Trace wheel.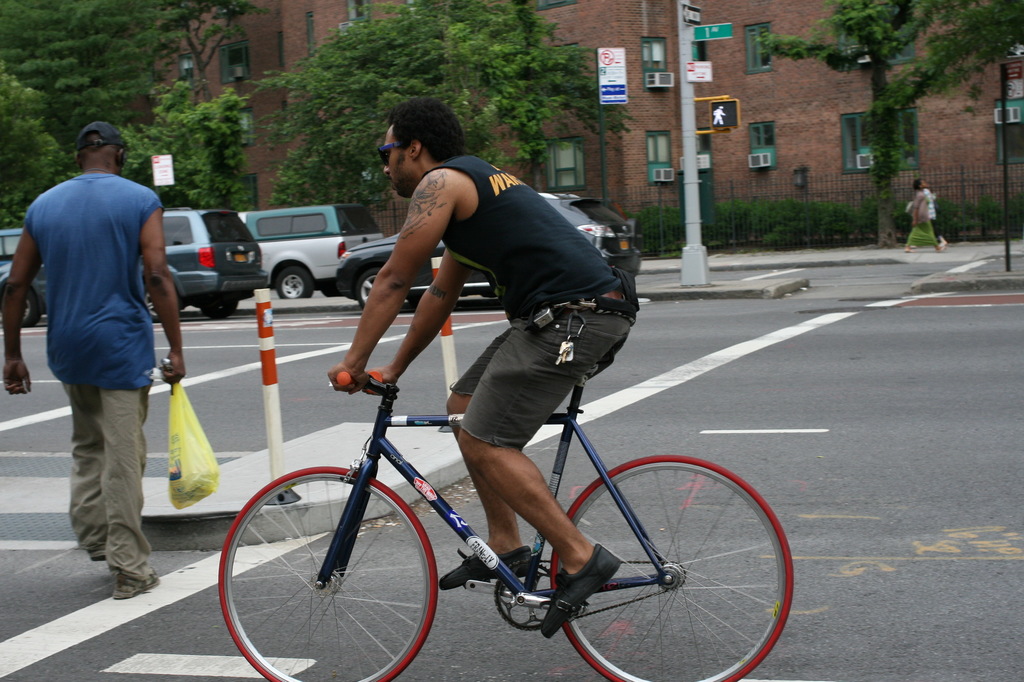
Traced to bbox=[552, 452, 799, 681].
